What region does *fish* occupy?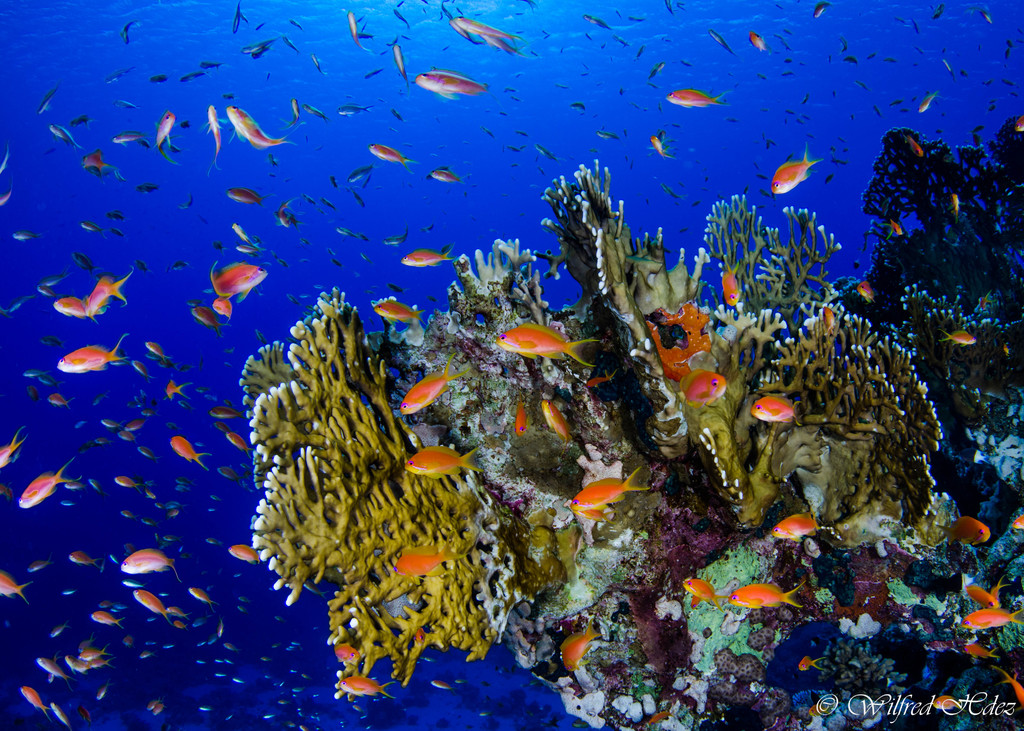
rect(120, 547, 177, 577).
